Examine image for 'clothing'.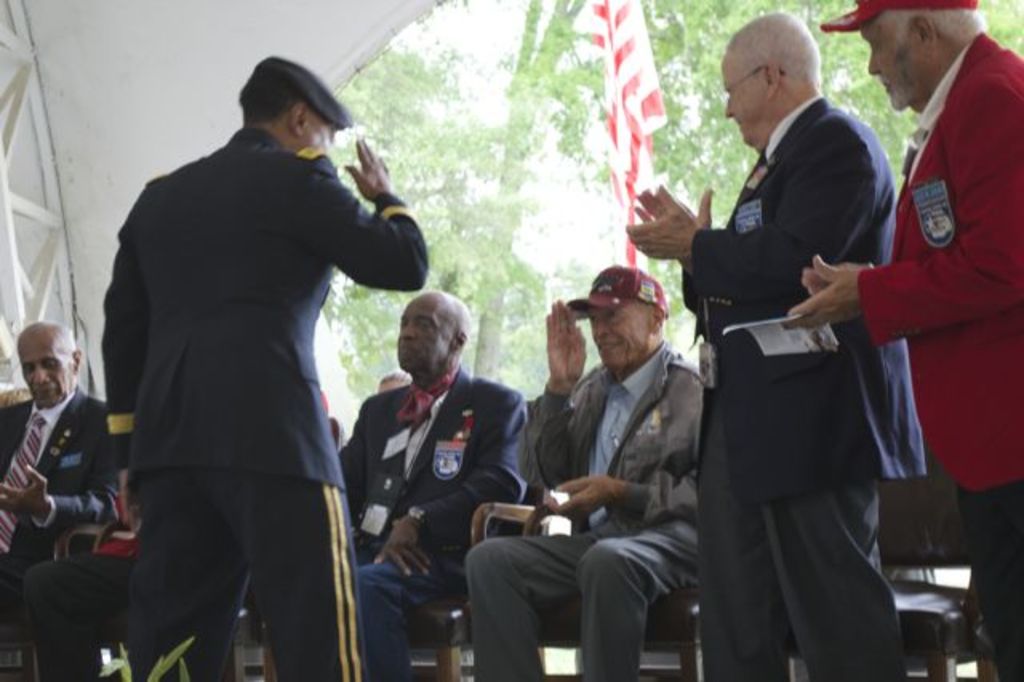
Examination result: <region>326, 371, 530, 680</region>.
